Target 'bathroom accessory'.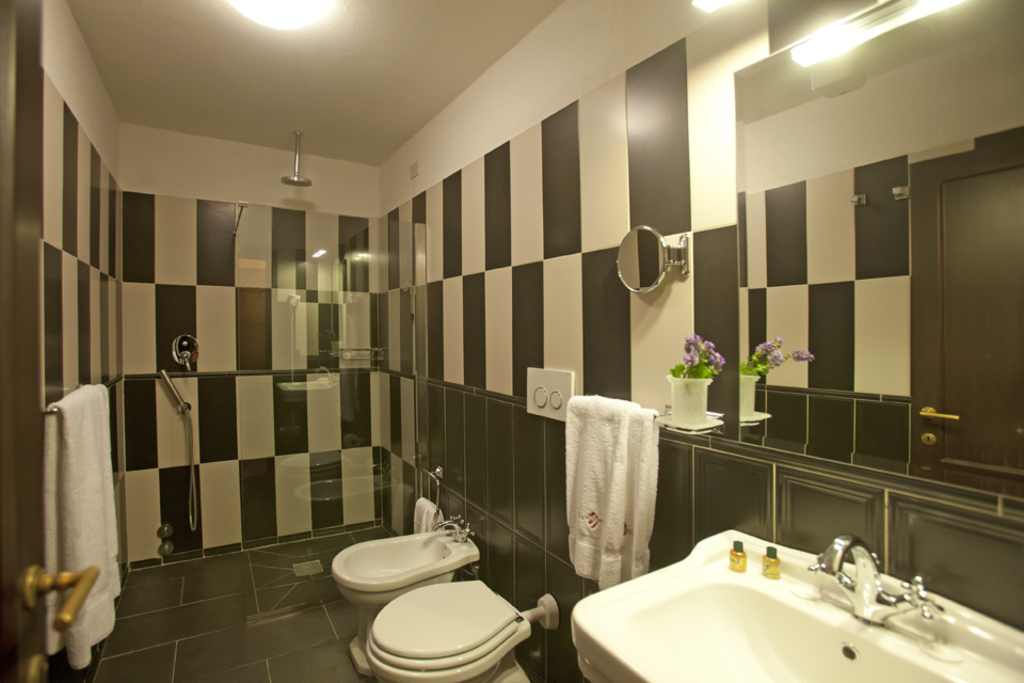
Target region: <box>615,226,688,296</box>.
